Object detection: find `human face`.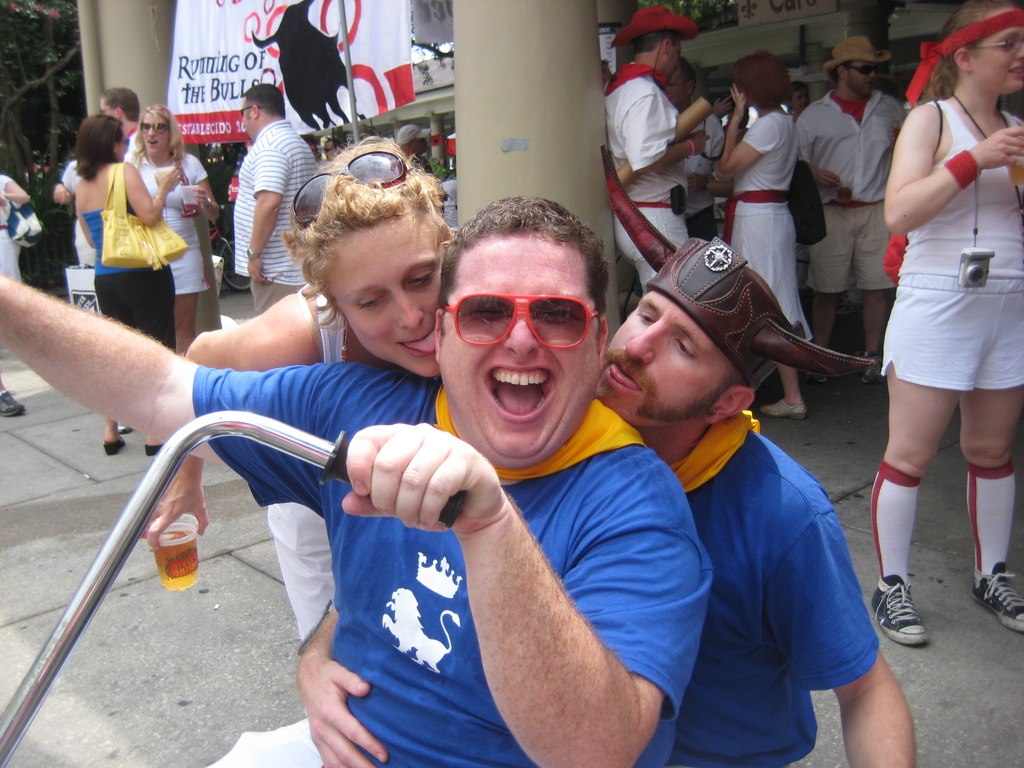
[left=118, top=131, right=130, bottom=162].
